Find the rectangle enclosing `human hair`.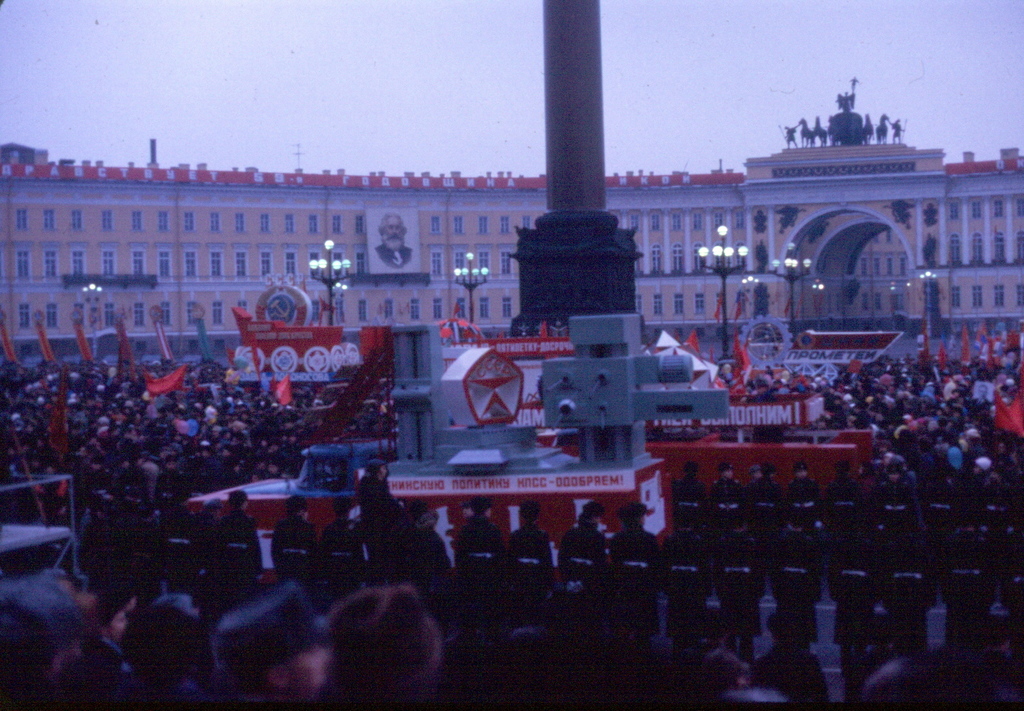
<box>117,588,215,691</box>.
